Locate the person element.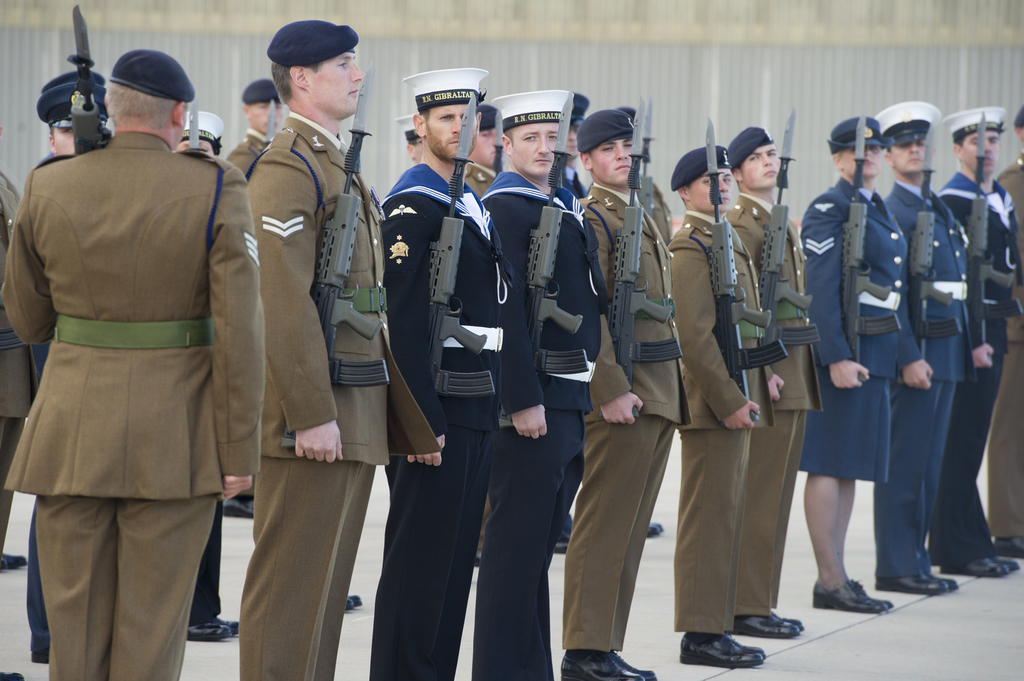
Element bbox: region(728, 128, 825, 641).
